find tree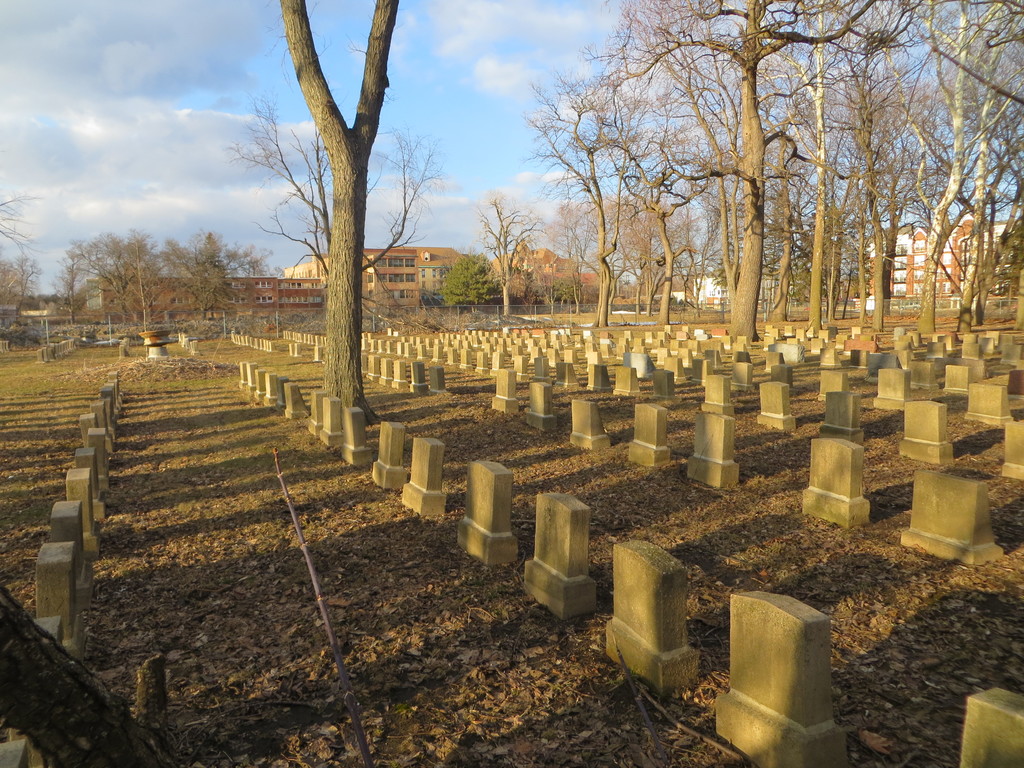
<region>248, 13, 435, 413</region>
